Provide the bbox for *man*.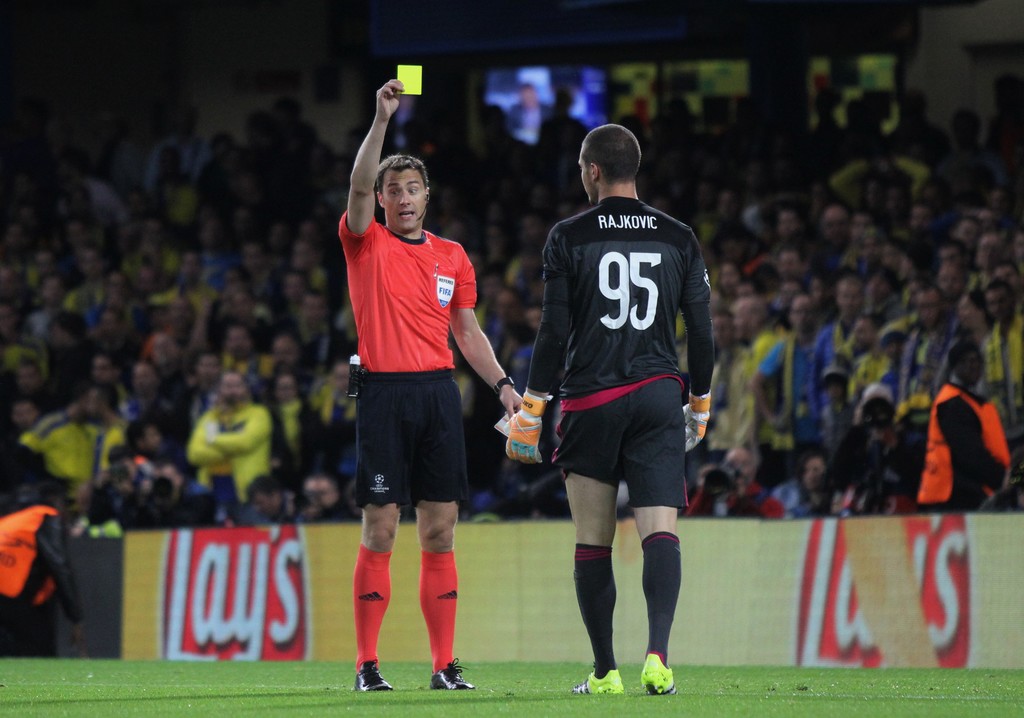
pyautogui.locateOnScreen(822, 273, 867, 366).
